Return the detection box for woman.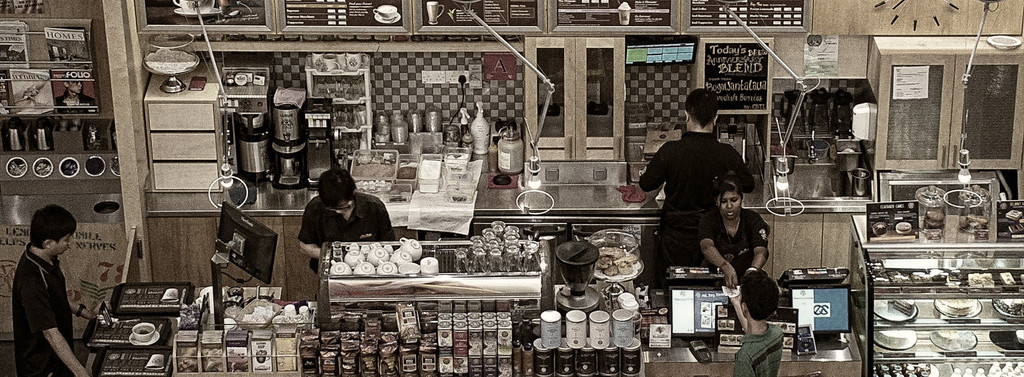
l=698, t=168, r=772, b=287.
